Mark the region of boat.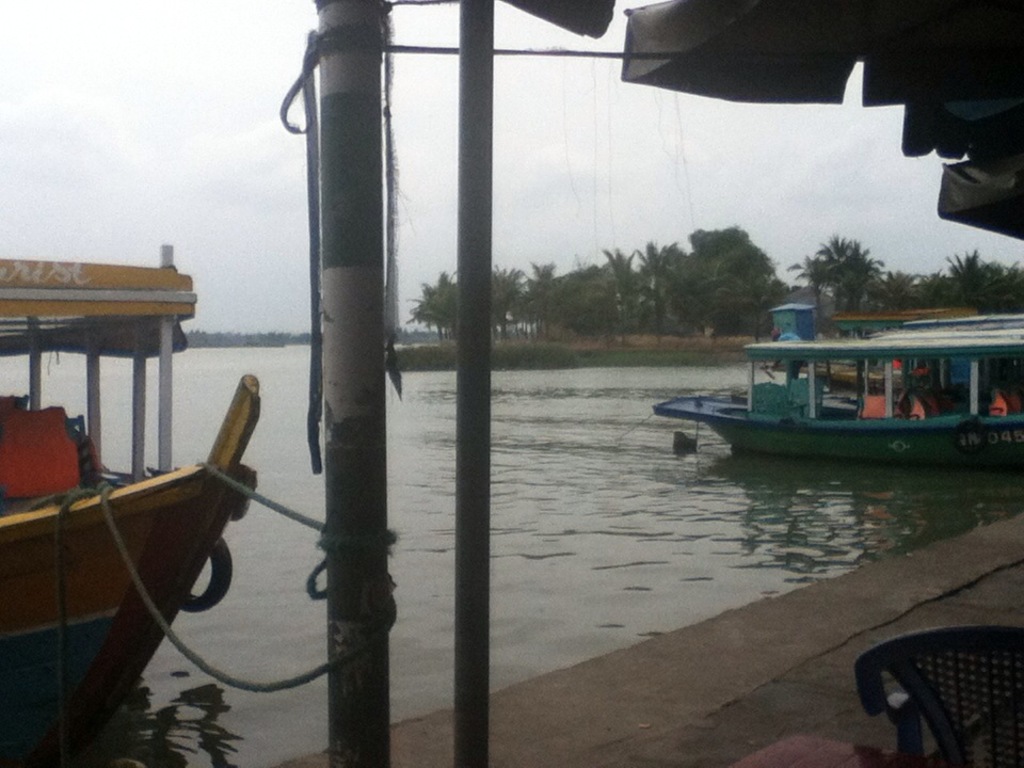
Region: rect(650, 304, 1023, 466).
